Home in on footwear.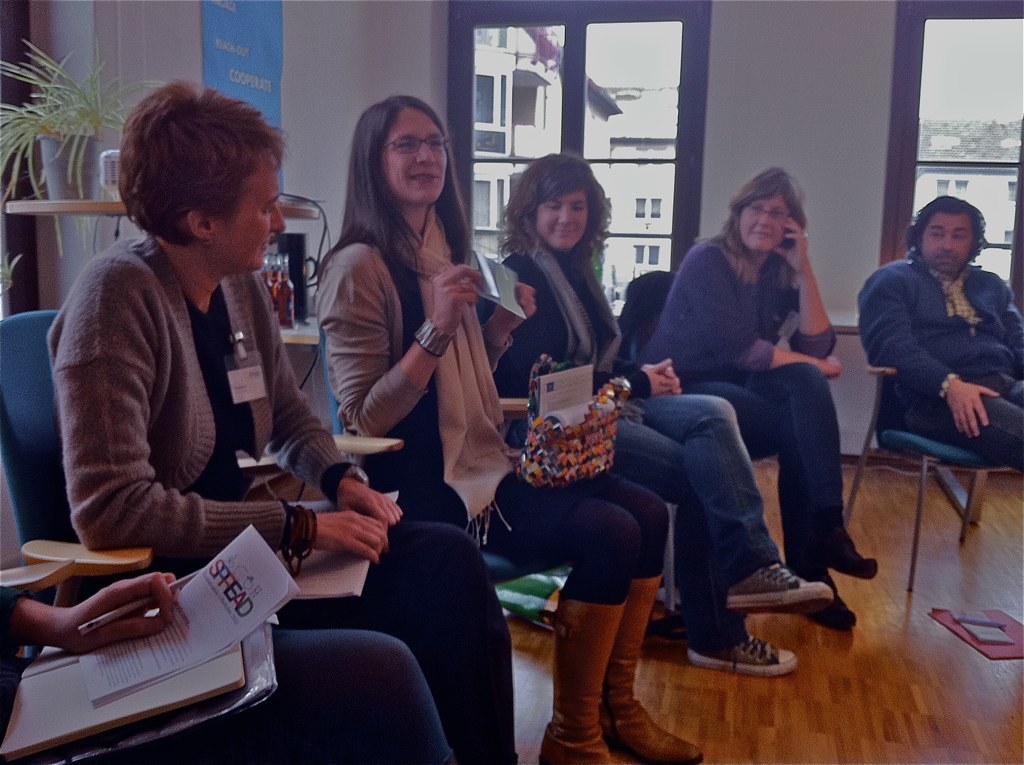
Homed in at 537/598/629/764.
